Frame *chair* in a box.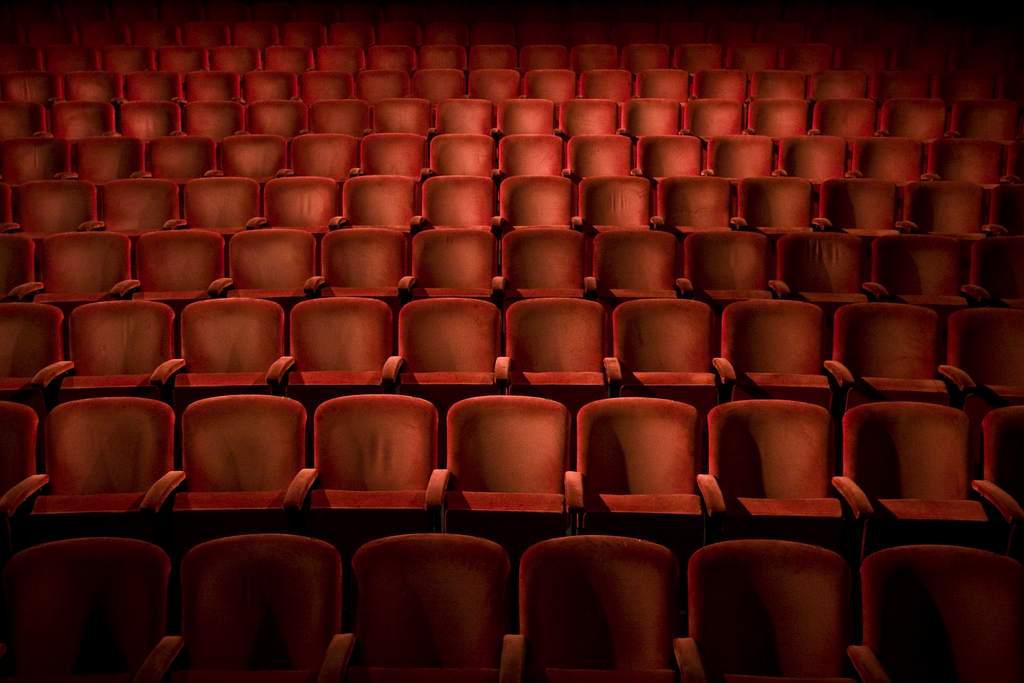
{"left": 367, "top": 99, "right": 432, "bottom": 133}.
